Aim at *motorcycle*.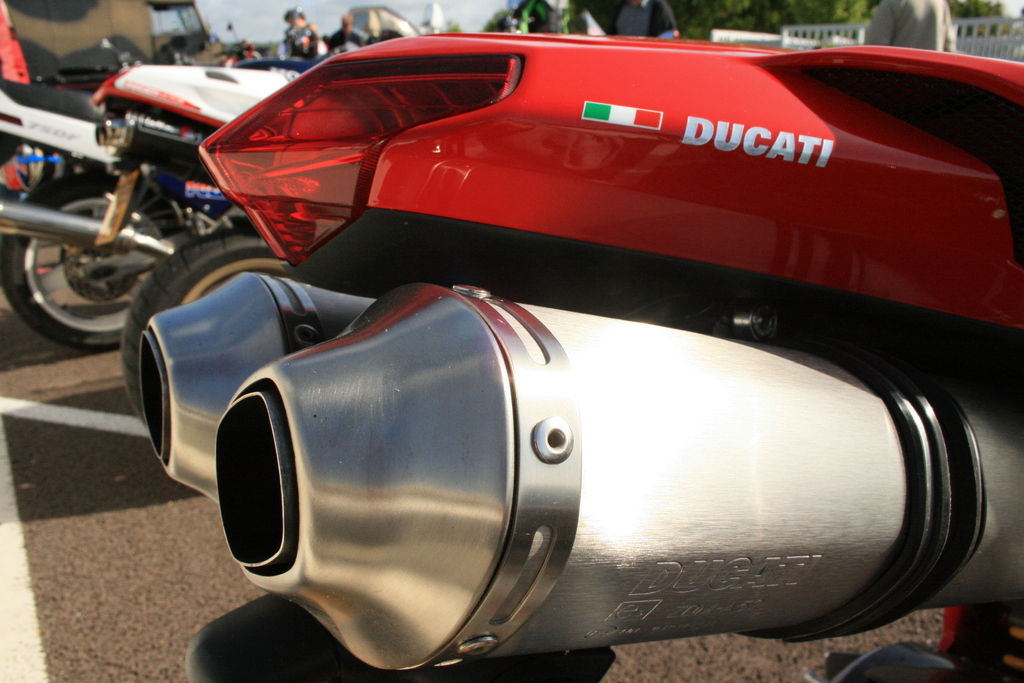
Aimed at rect(89, 64, 308, 236).
